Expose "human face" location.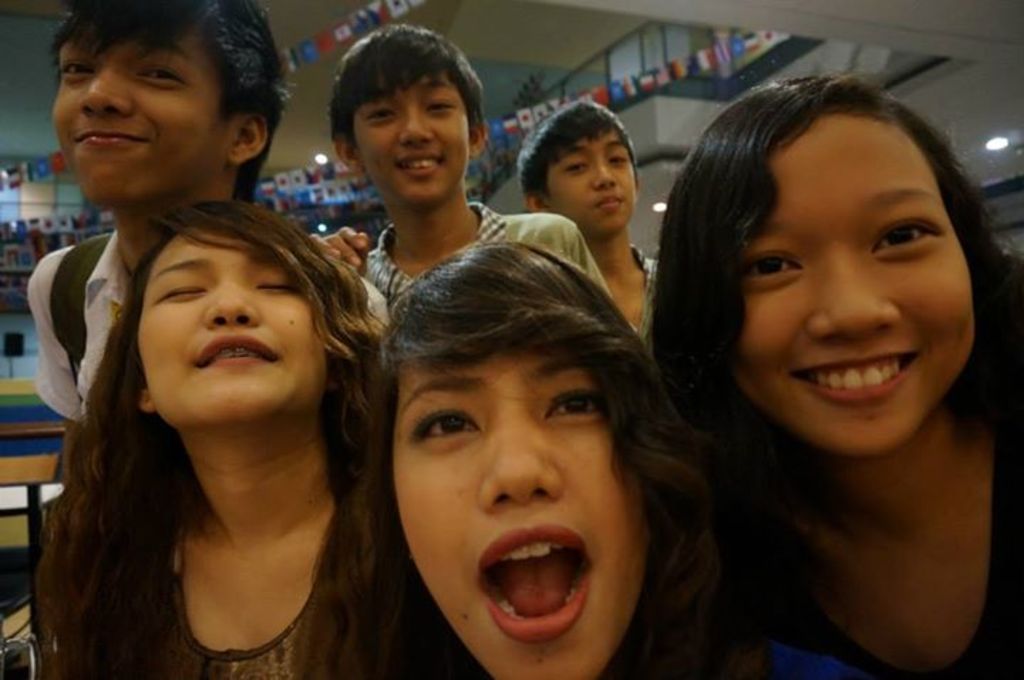
Exposed at [left=48, top=17, right=240, bottom=213].
